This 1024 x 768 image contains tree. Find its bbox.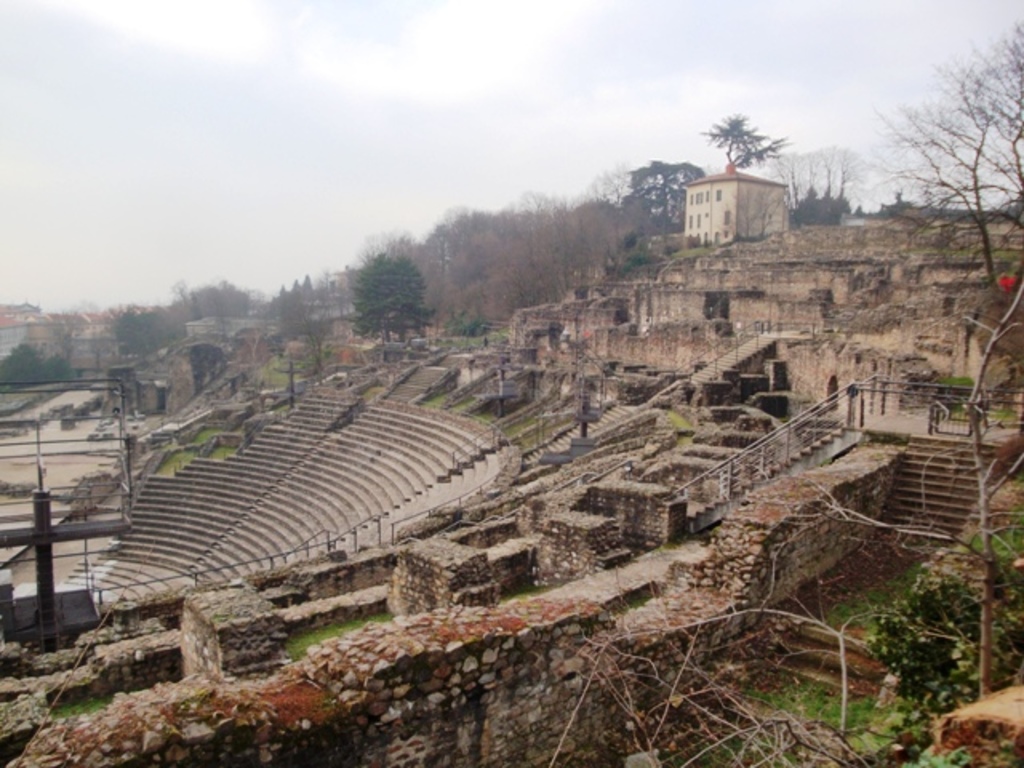
[left=149, top=274, right=261, bottom=338].
